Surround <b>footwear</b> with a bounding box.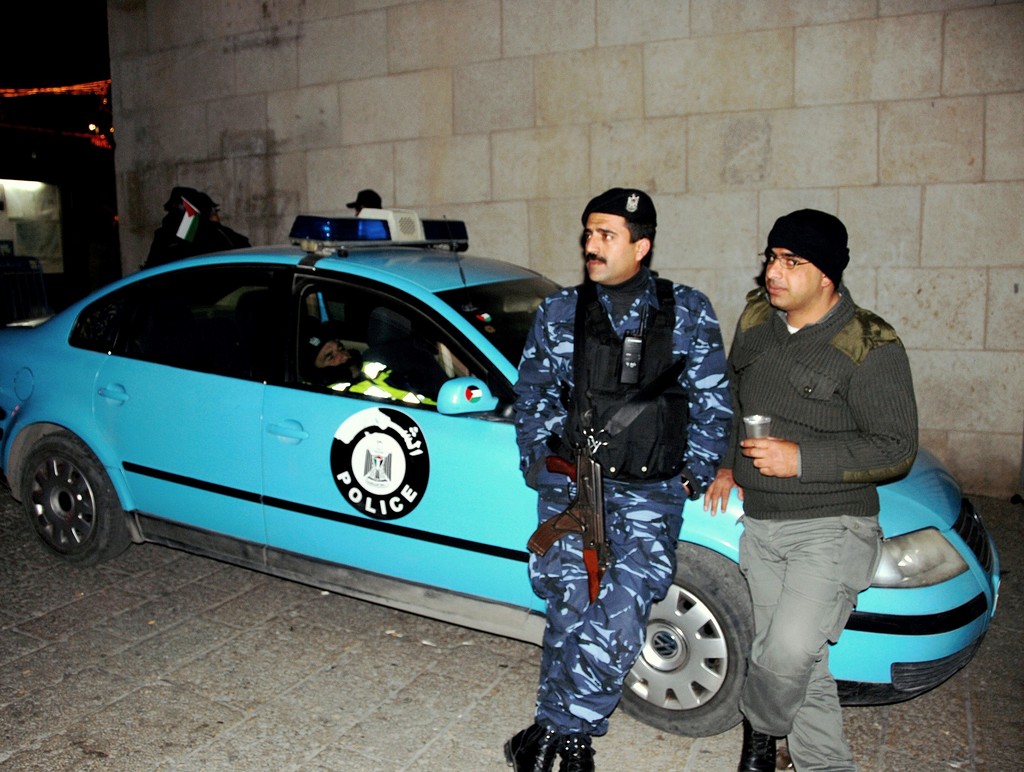
left=502, top=727, right=560, bottom=771.
